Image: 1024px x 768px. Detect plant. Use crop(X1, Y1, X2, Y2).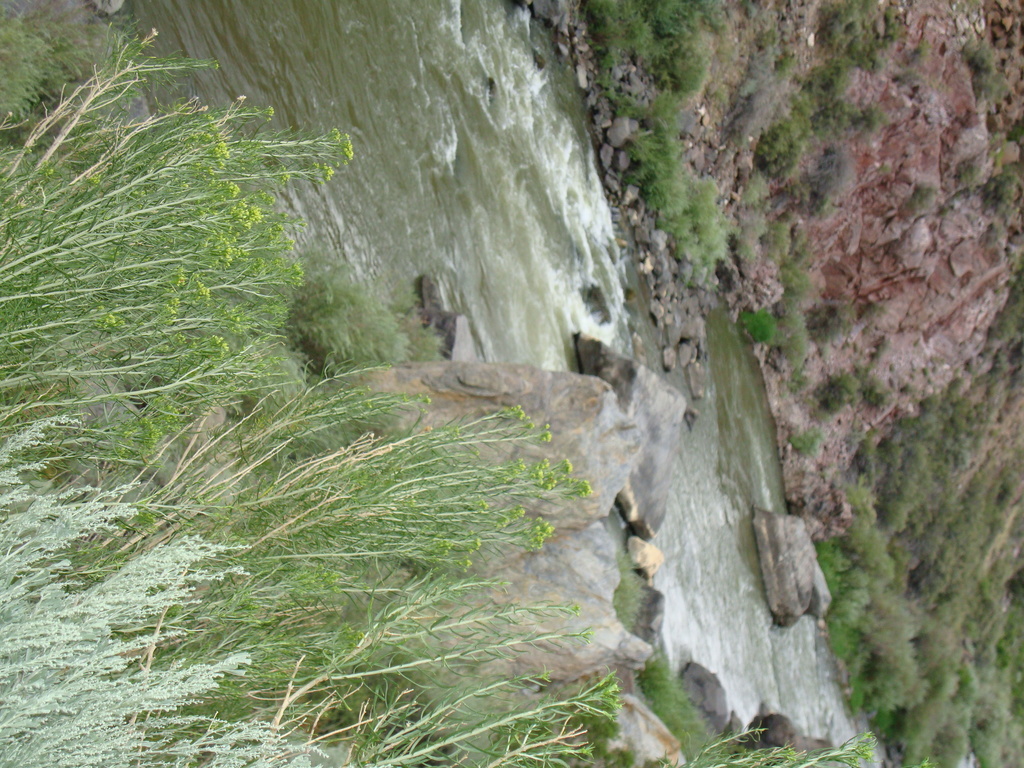
crop(611, 566, 648, 636).
